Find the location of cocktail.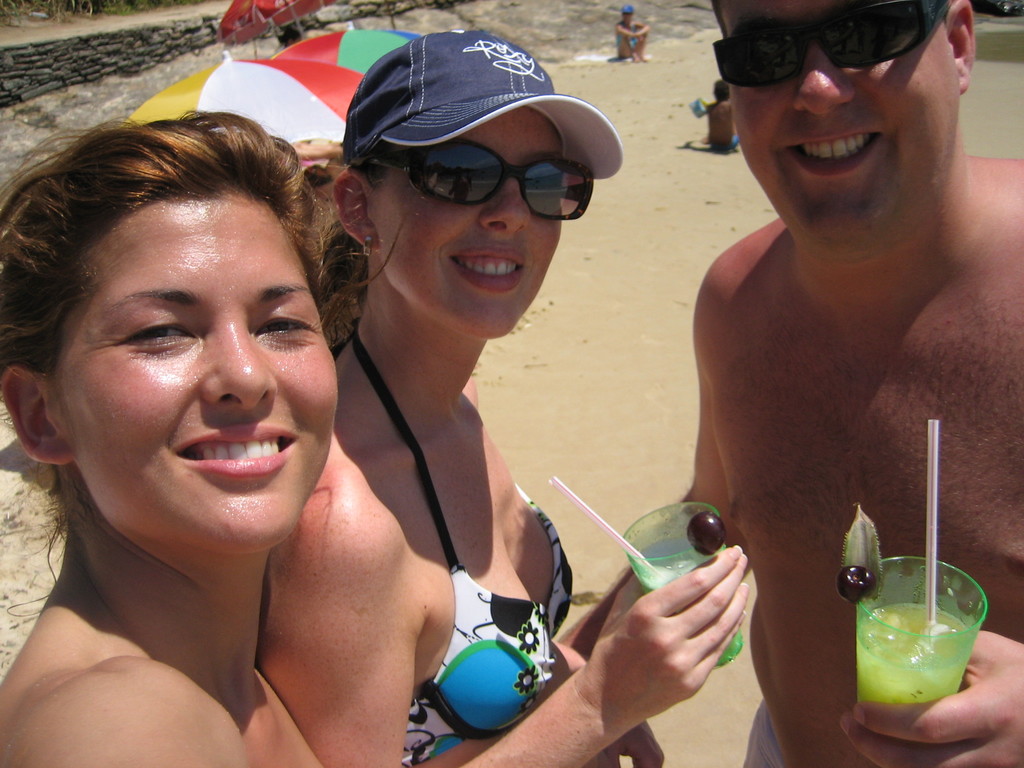
Location: 842:535:998:726.
